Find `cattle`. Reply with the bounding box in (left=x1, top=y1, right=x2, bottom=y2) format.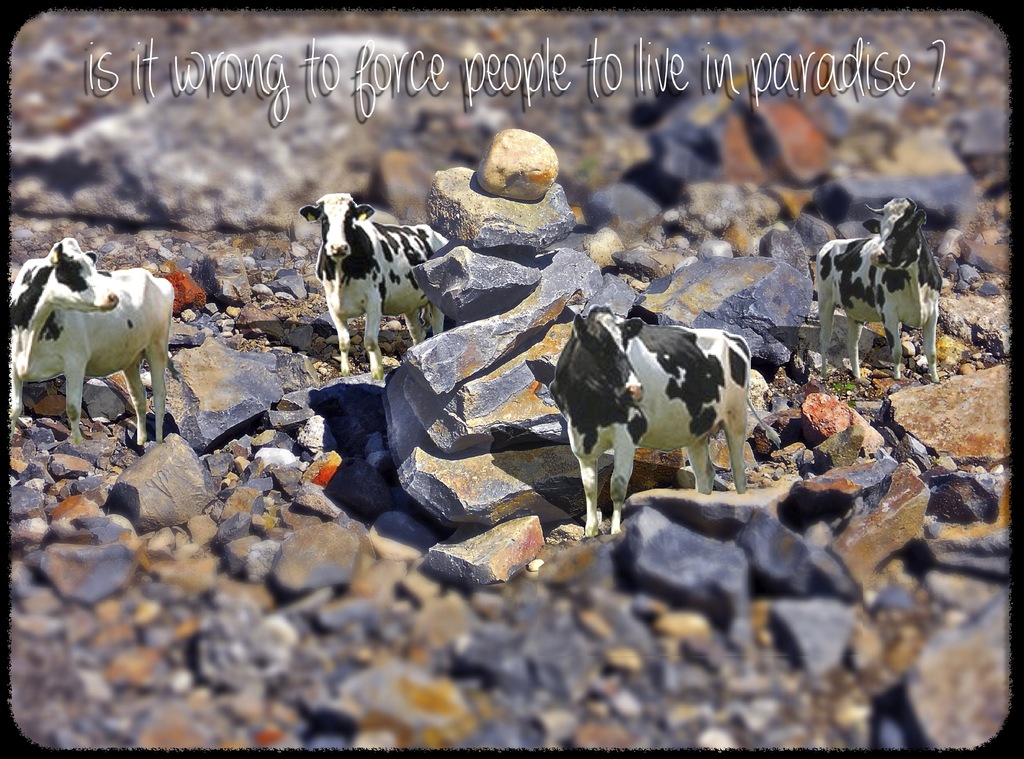
(left=296, top=193, right=451, bottom=375).
